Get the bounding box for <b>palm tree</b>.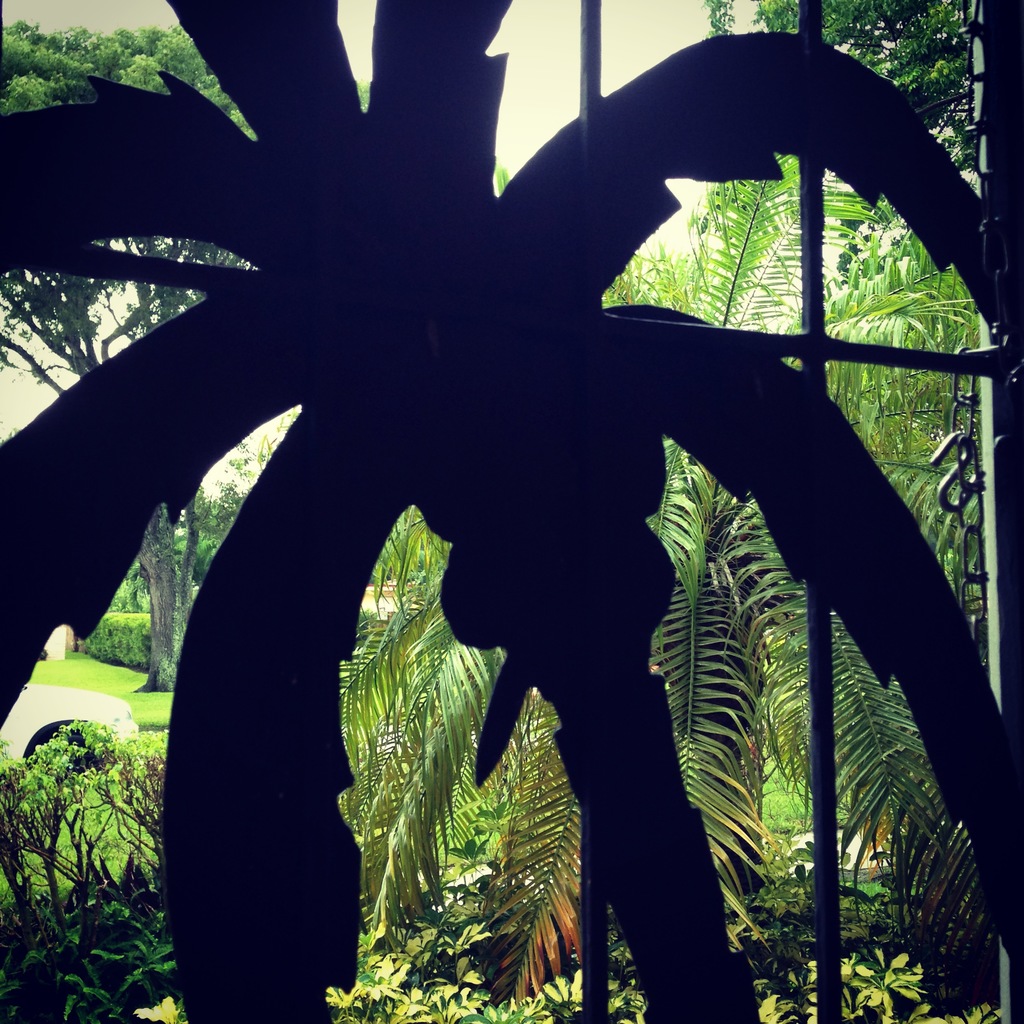
{"x1": 694, "y1": 180, "x2": 954, "y2": 424}.
